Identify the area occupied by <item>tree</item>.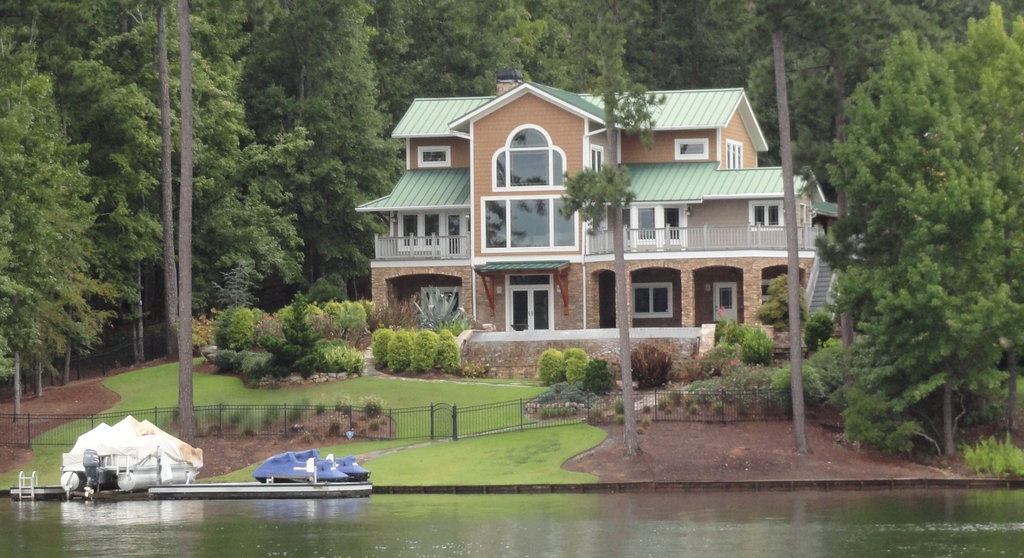
Area: (x1=0, y1=5, x2=116, y2=421).
